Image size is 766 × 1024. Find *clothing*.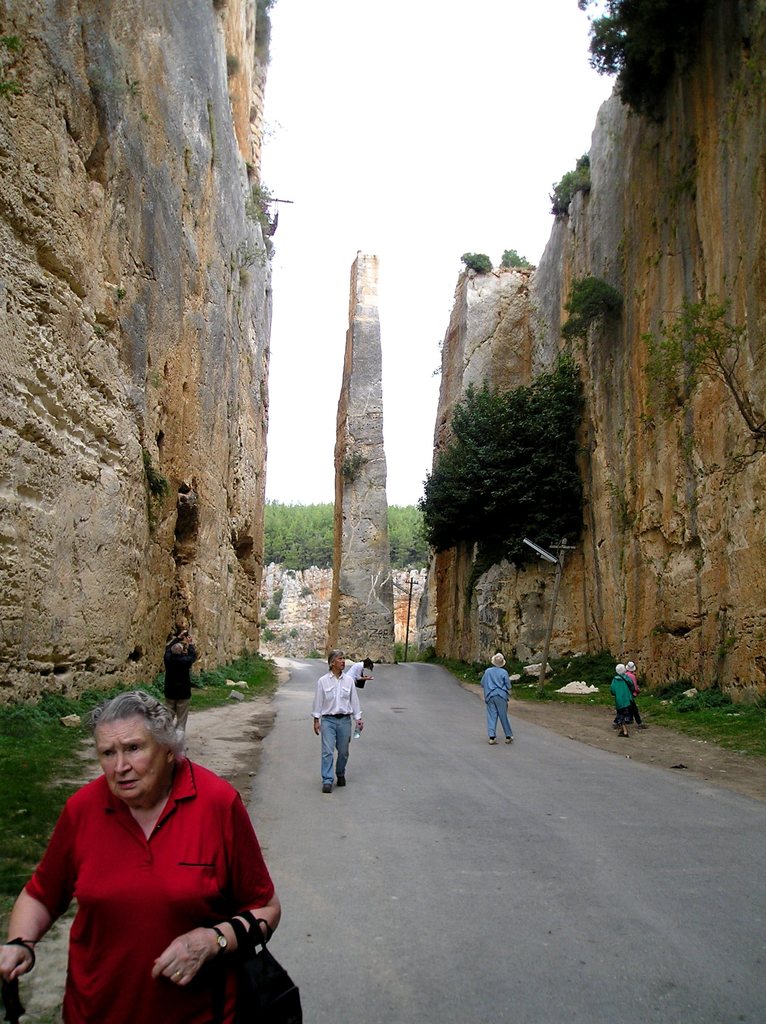
[x1=21, y1=742, x2=278, y2=1001].
